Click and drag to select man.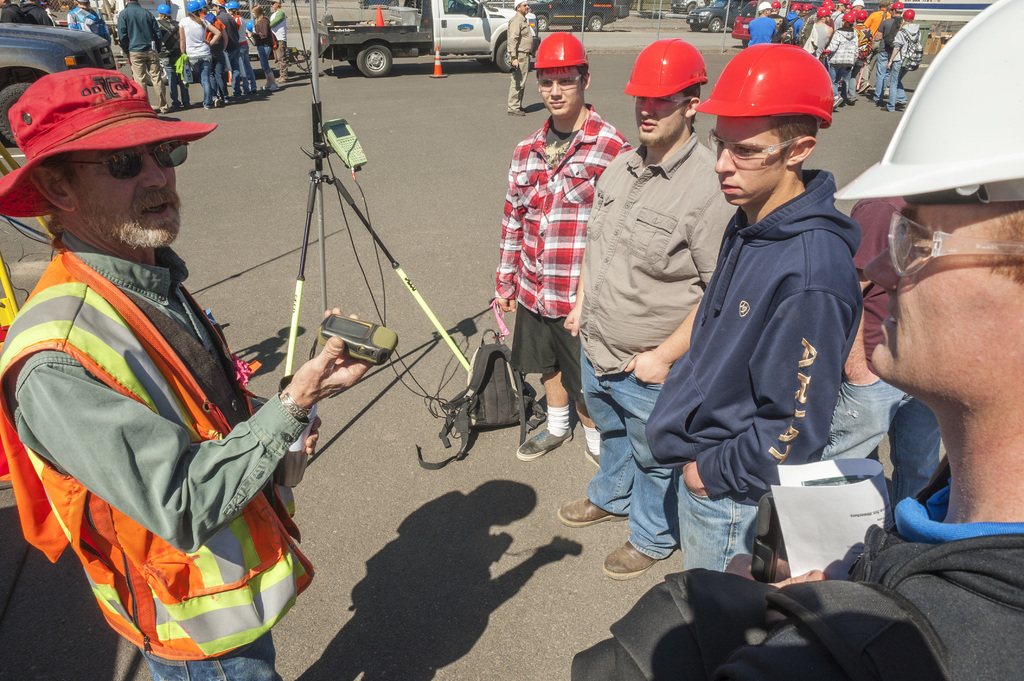
Selection: BBox(640, 49, 890, 612).
